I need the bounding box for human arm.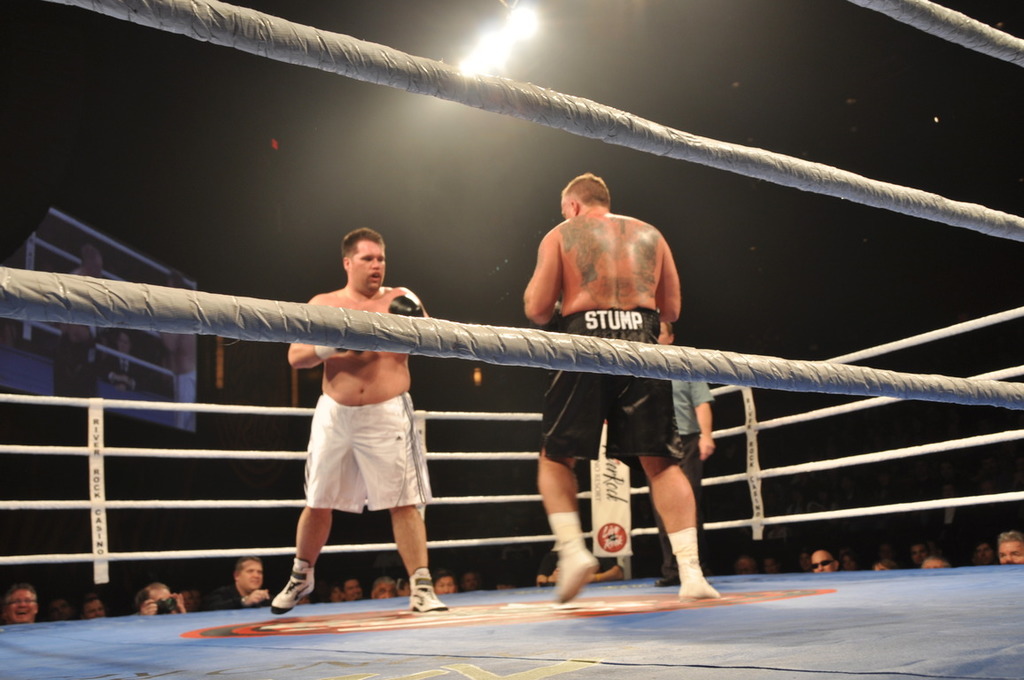
Here it is: 173 589 197 623.
